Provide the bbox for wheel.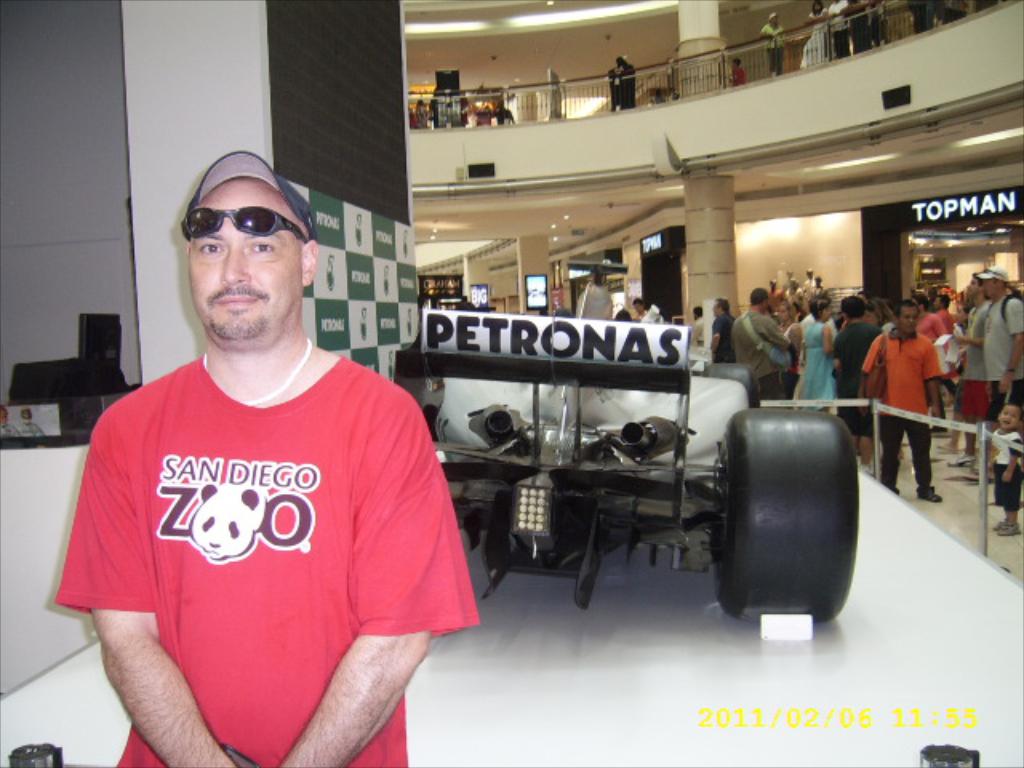
710 405 864 619.
